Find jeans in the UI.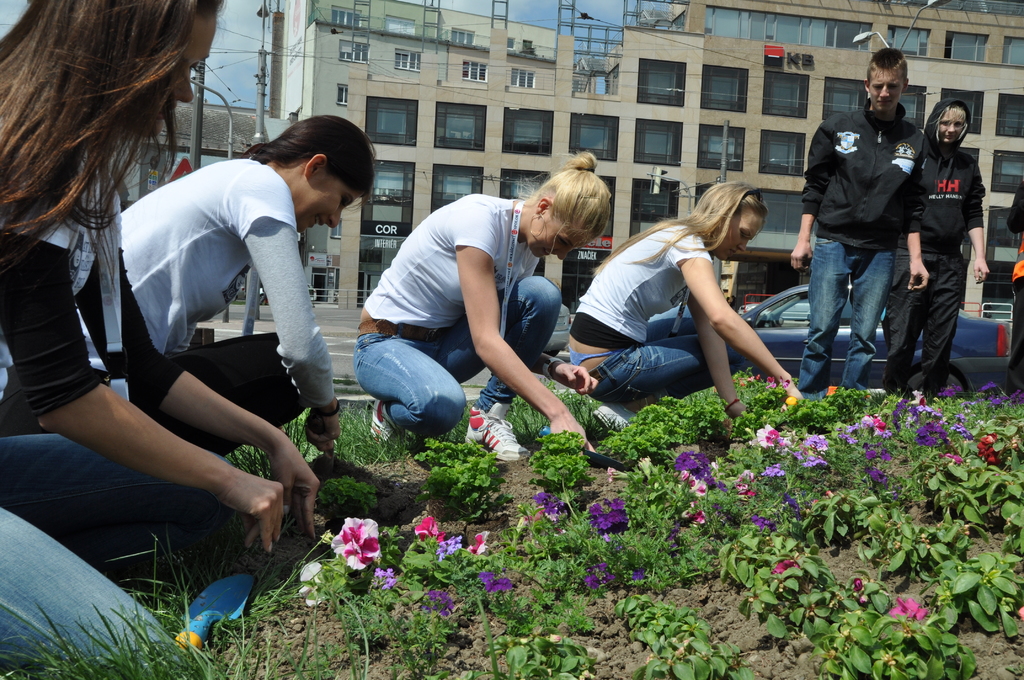
UI element at <region>799, 236, 893, 400</region>.
